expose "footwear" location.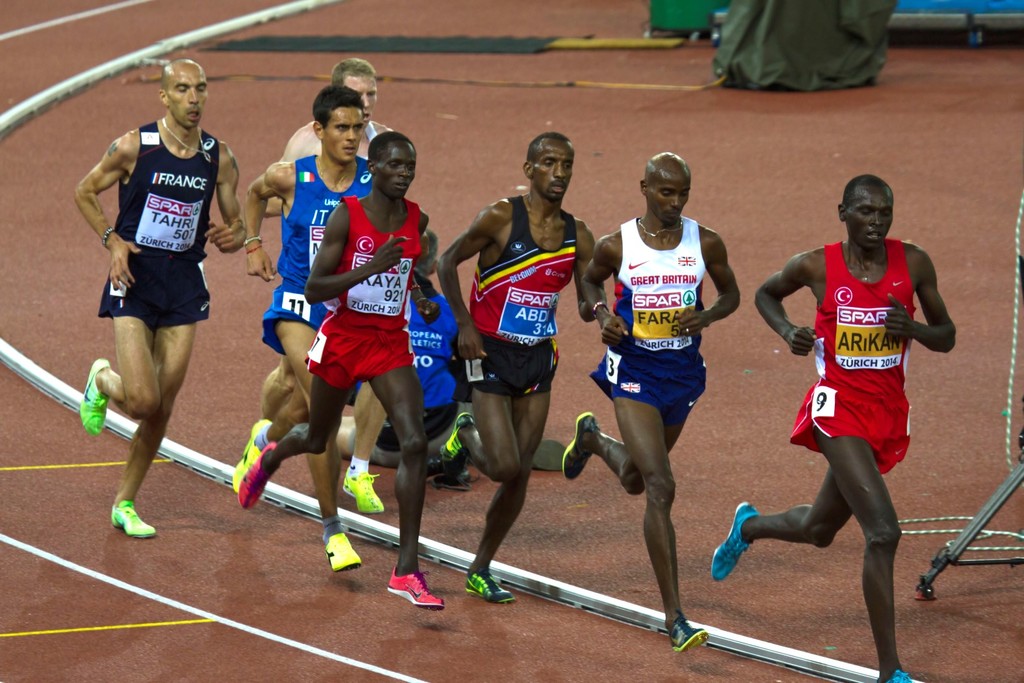
Exposed at 114,502,153,544.
